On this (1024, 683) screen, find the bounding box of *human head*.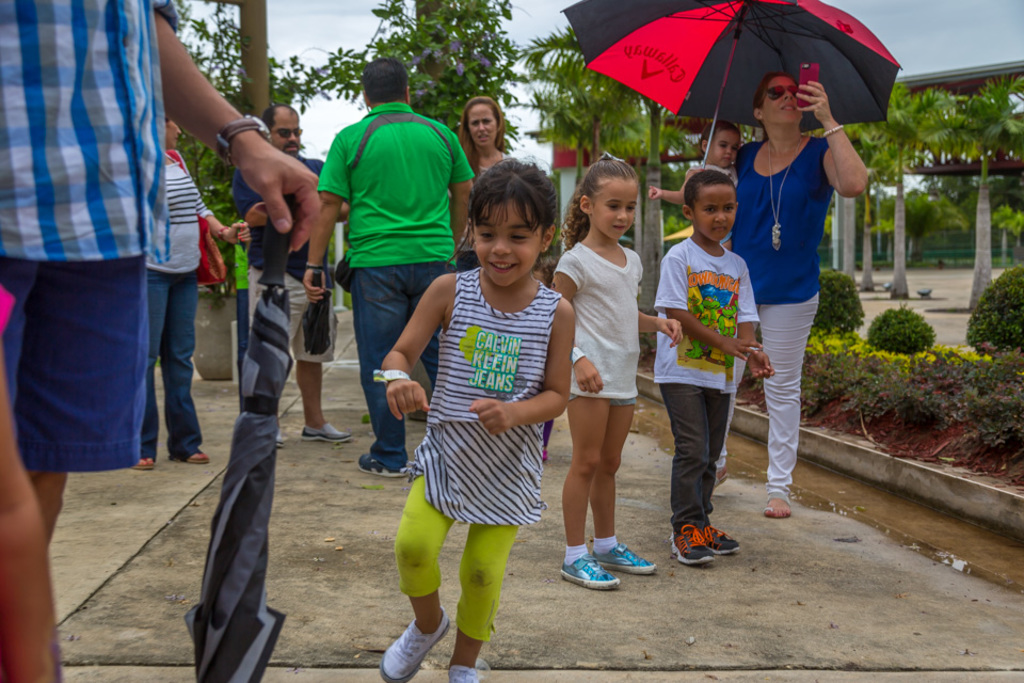
Bounding box: {"left": 265, "top": 107, "right": 302, "bottom": 158}.
